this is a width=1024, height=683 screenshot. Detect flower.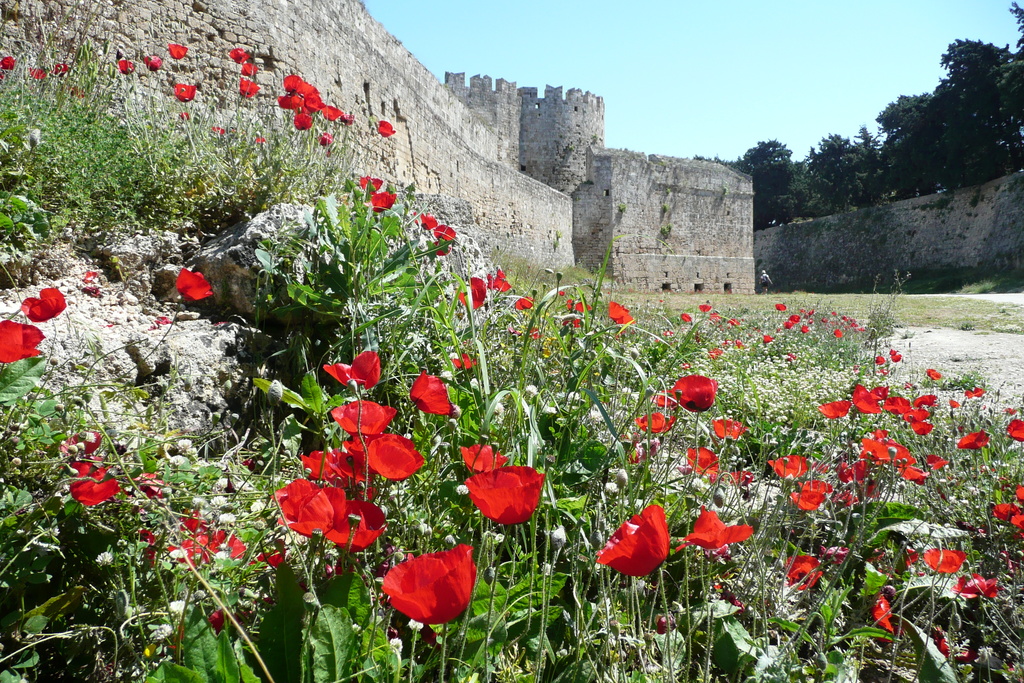
x1=239, y1=73, x2=254, y2=99.
